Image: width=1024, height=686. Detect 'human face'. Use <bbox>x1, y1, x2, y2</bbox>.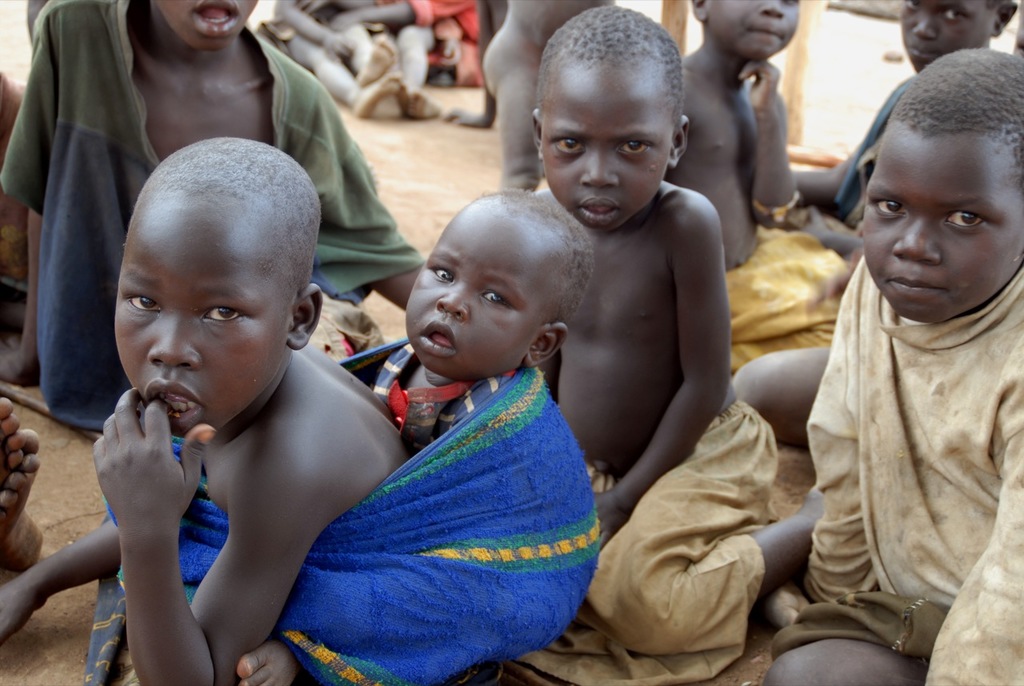
<bbox>860, 121, 1023, 327</bbox>.
